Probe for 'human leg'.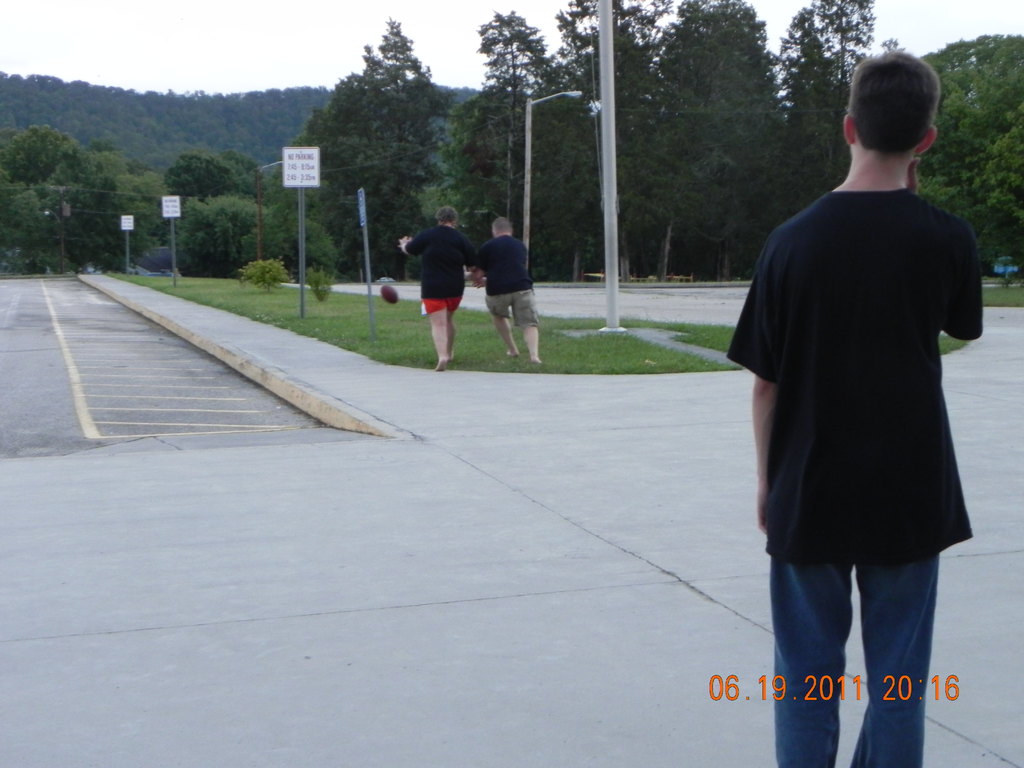
Probe result: 424,298,454,371.
